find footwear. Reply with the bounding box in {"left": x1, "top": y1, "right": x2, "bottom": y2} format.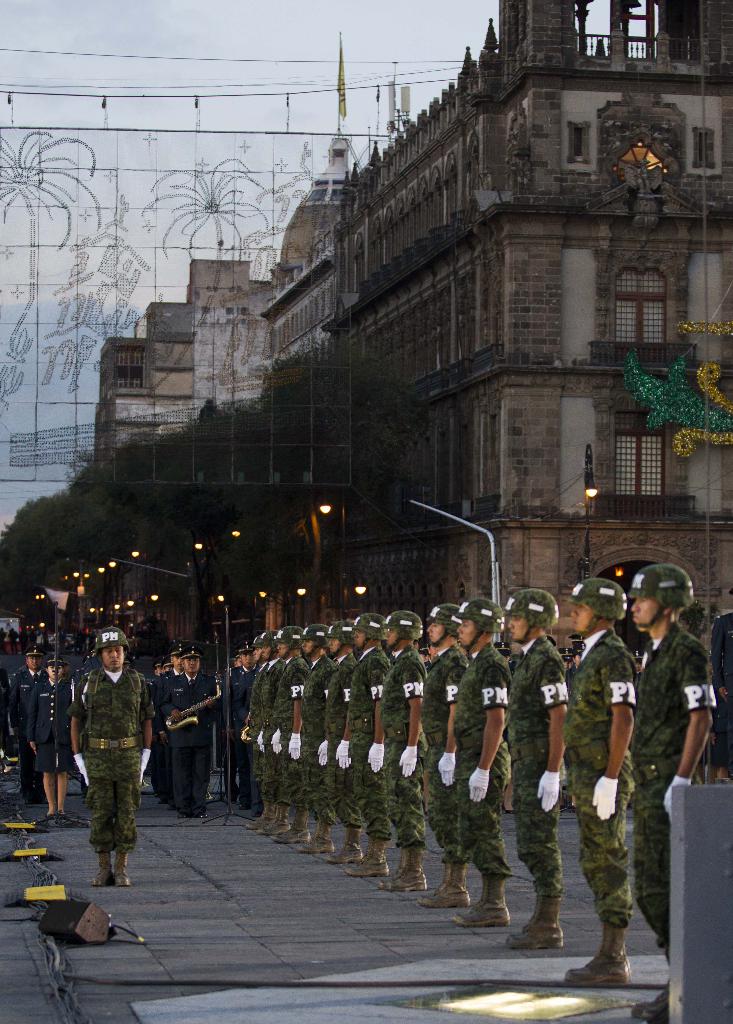
{"left": 114, "top": 847, "right": 135, "bottom": 889}.
